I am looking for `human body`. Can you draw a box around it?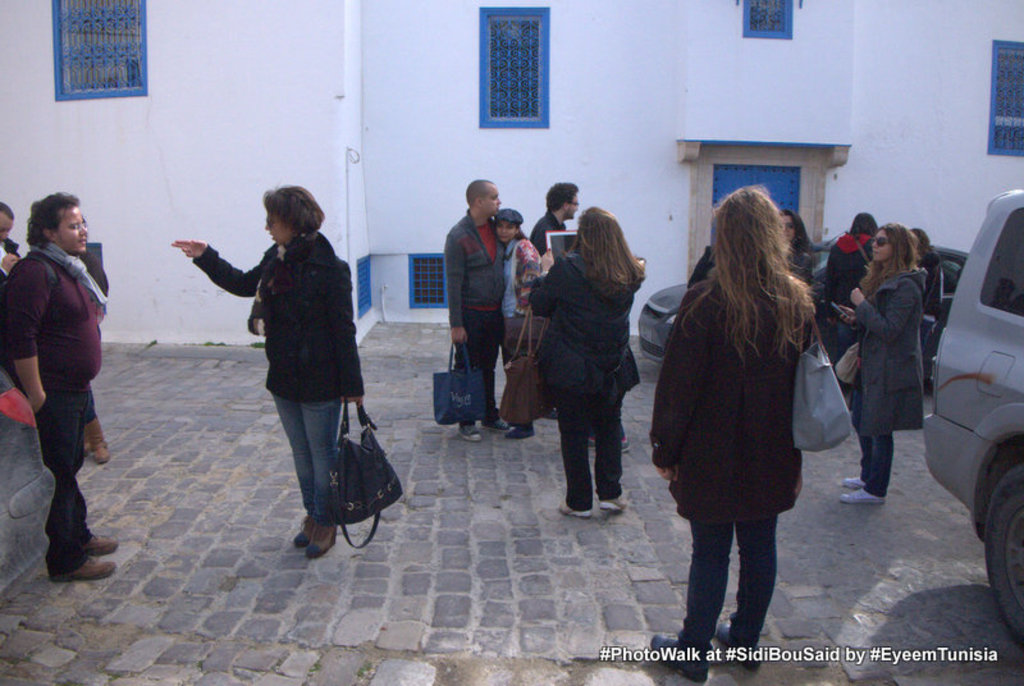
Sure, the bounding box is region(529, 207, 572, 416).
